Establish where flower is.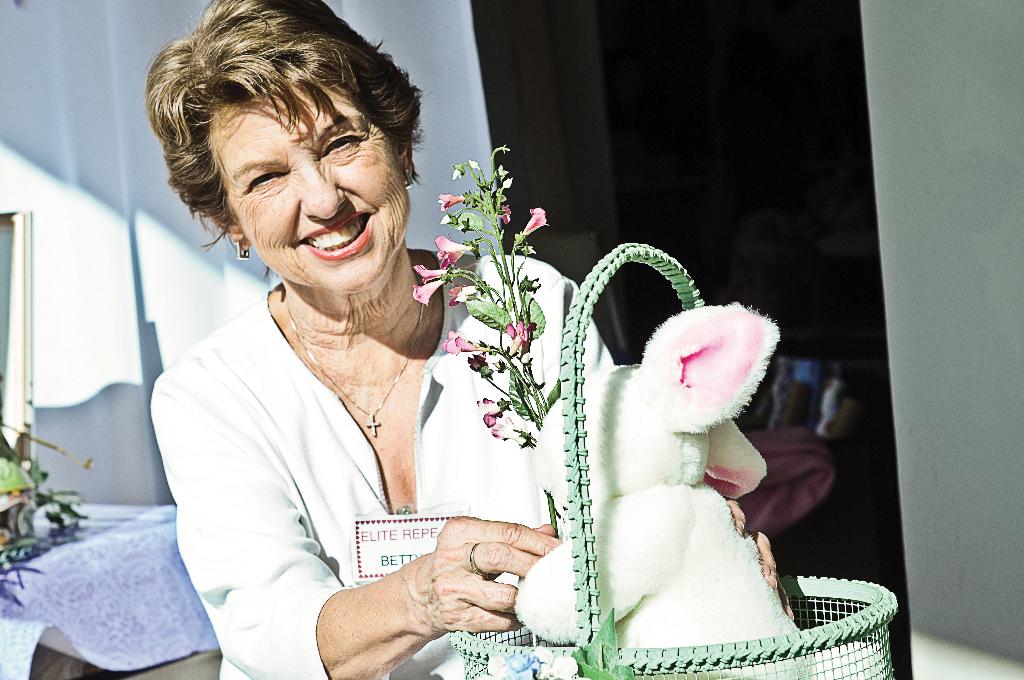
Established at box(502, 179, 514, 192).
